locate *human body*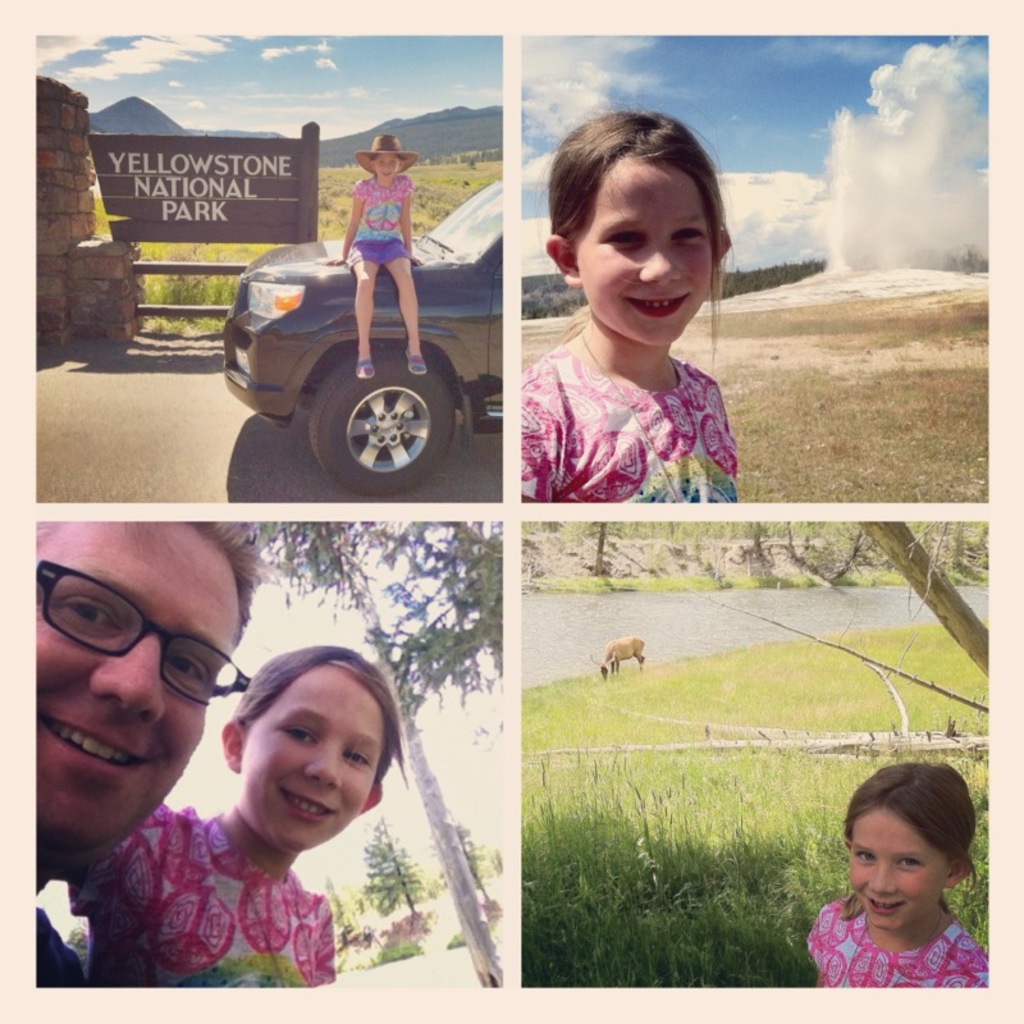
[26, 516, 248, 986]
